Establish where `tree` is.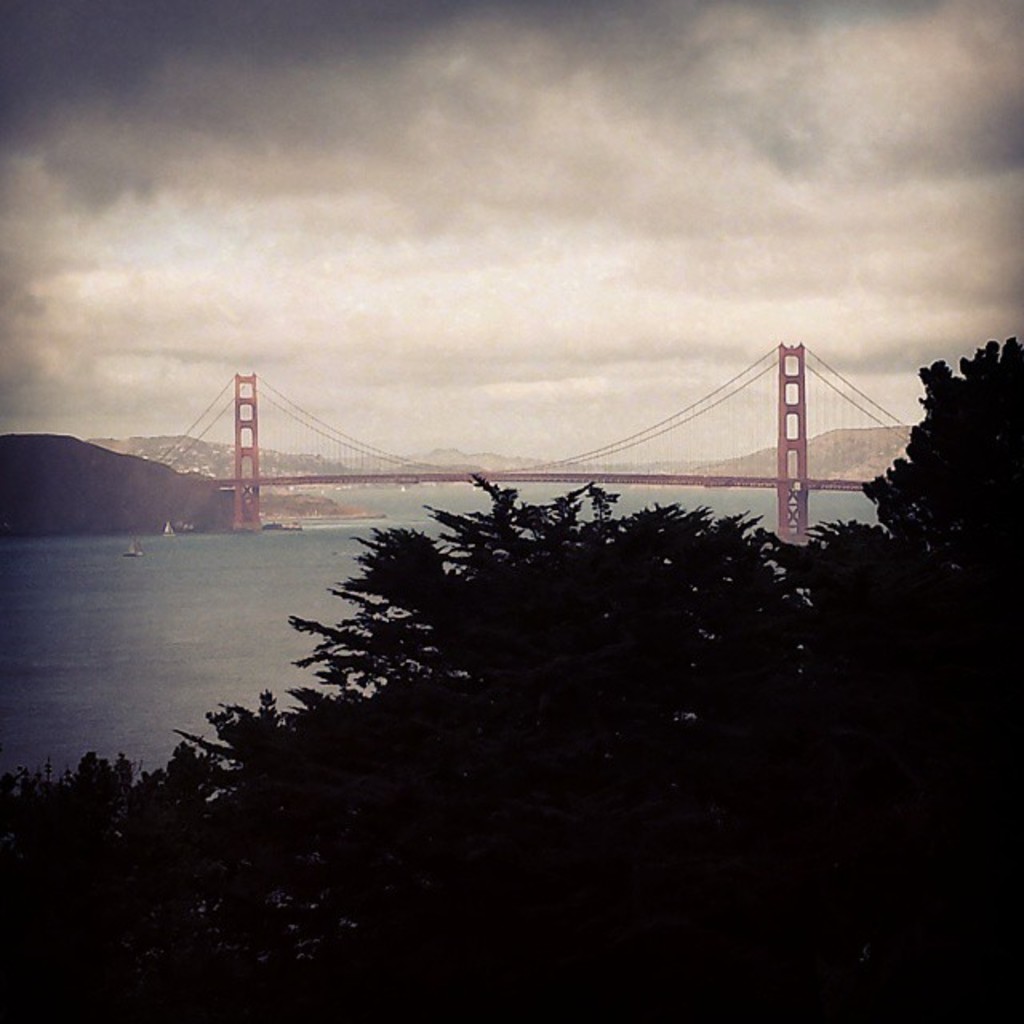
Established at crop(890, 344, 1008, 576).
